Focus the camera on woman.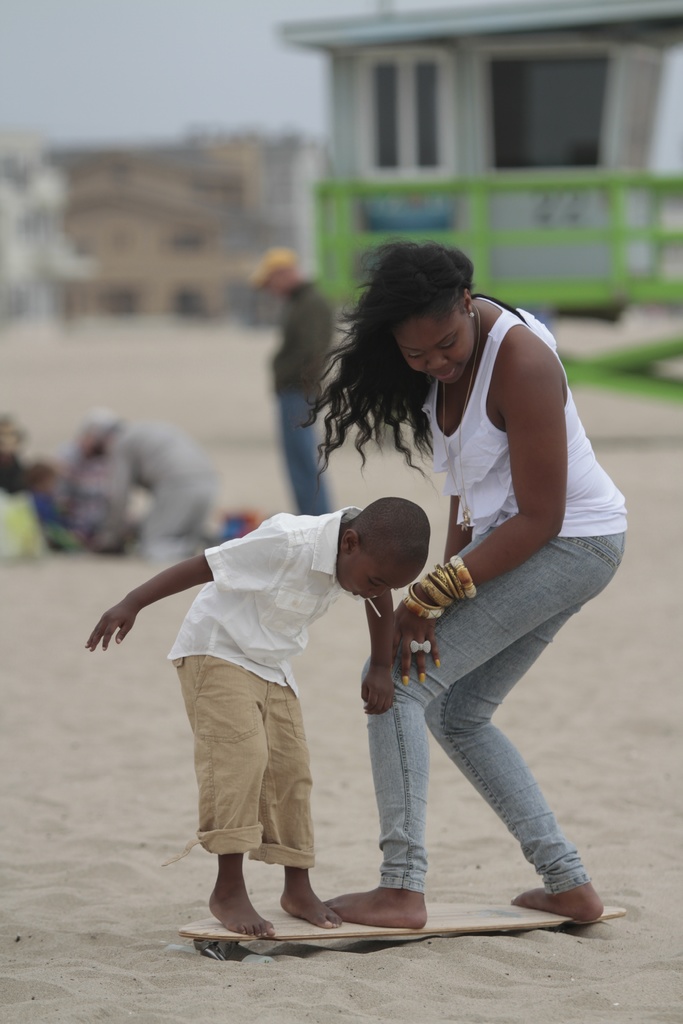
Focus region: bbox=(315, 209, 626, 971).
